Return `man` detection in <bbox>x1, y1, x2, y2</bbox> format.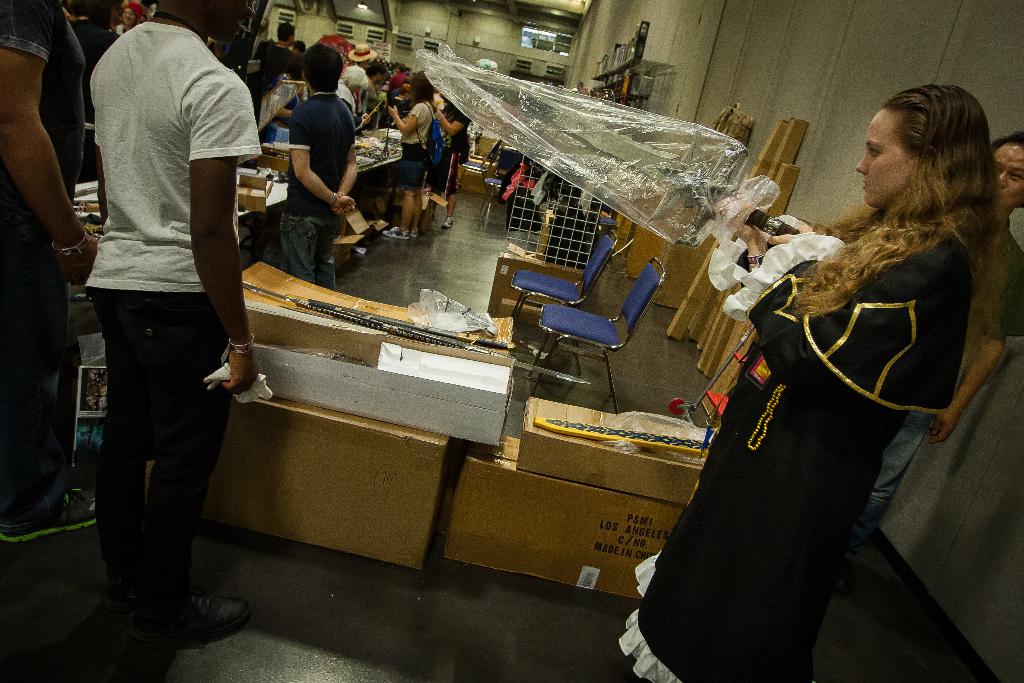
<bbox>0, 0, 94, 548</bbox>.
